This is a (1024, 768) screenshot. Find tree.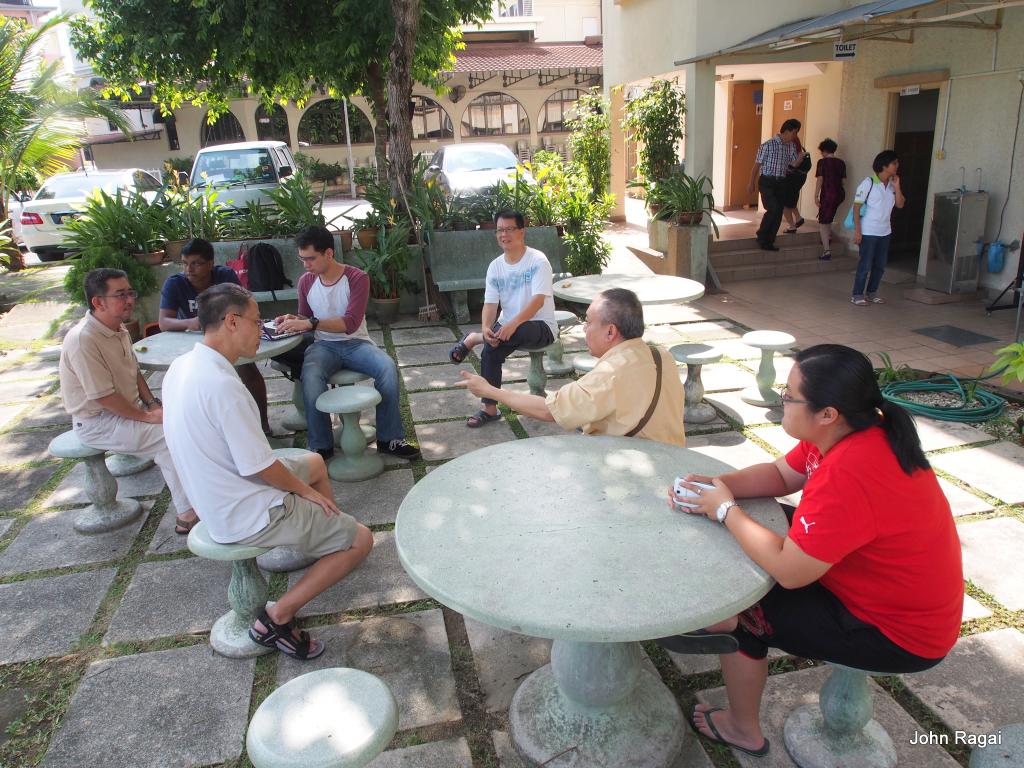
Bounding box: pyautogui.locateOnScreen(0, 11, 135, 237).
